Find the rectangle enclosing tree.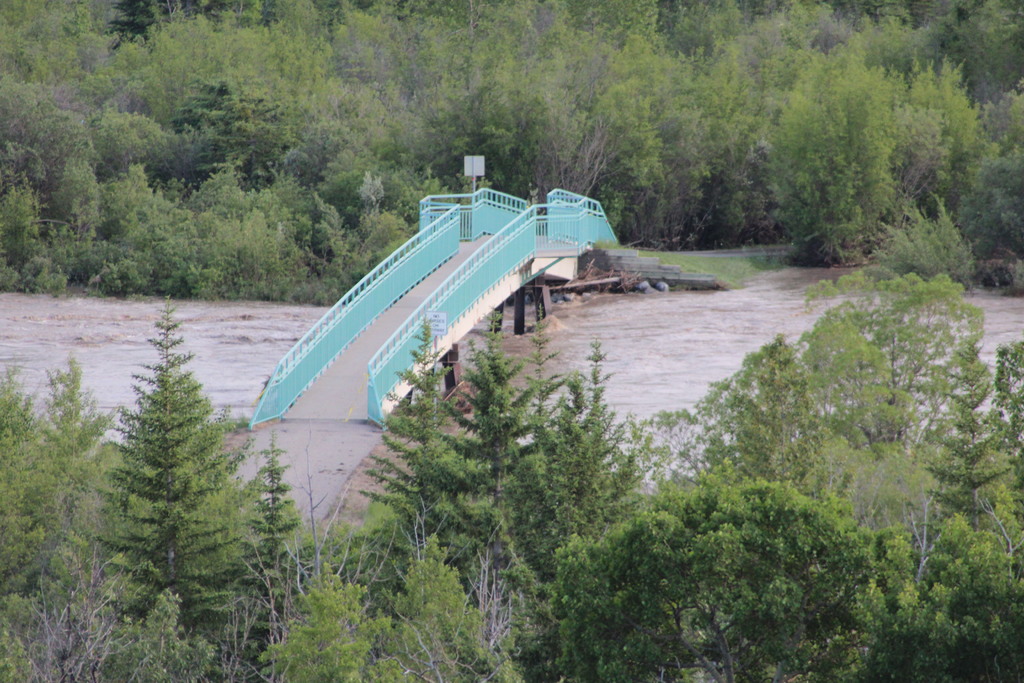
x1=255, y1=0, x2=431, y2=278.
